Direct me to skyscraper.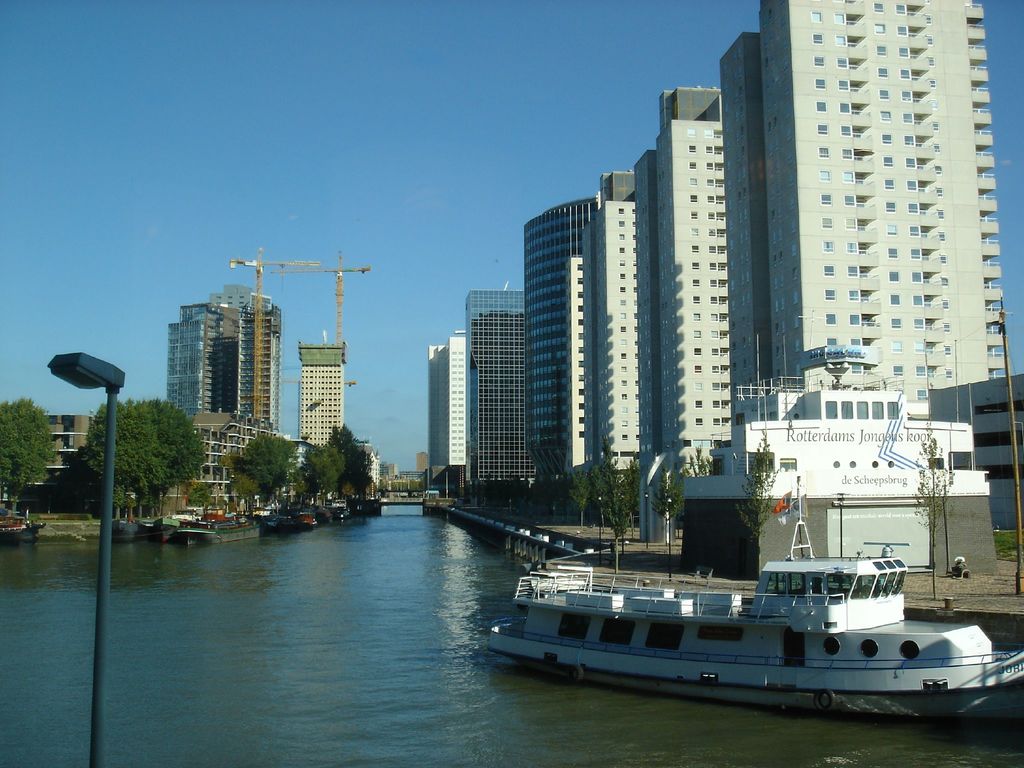
Direction: x1=463, y1=278, x2=521, y2=500.
